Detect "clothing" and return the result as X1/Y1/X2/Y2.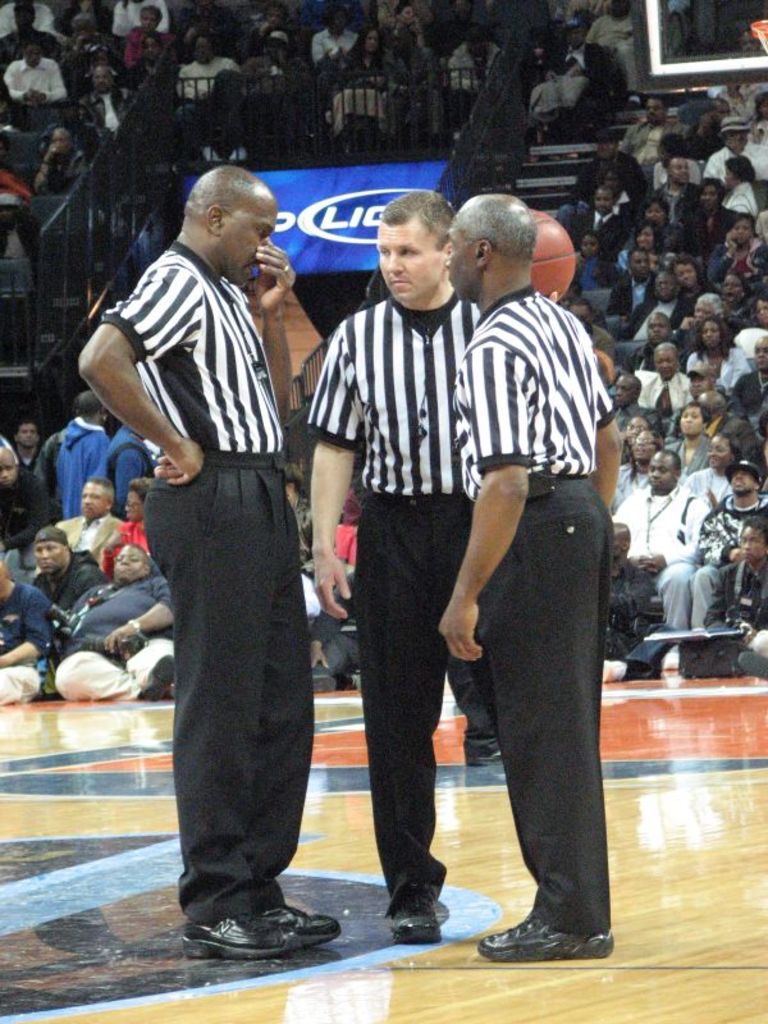
422/177/622/943.
